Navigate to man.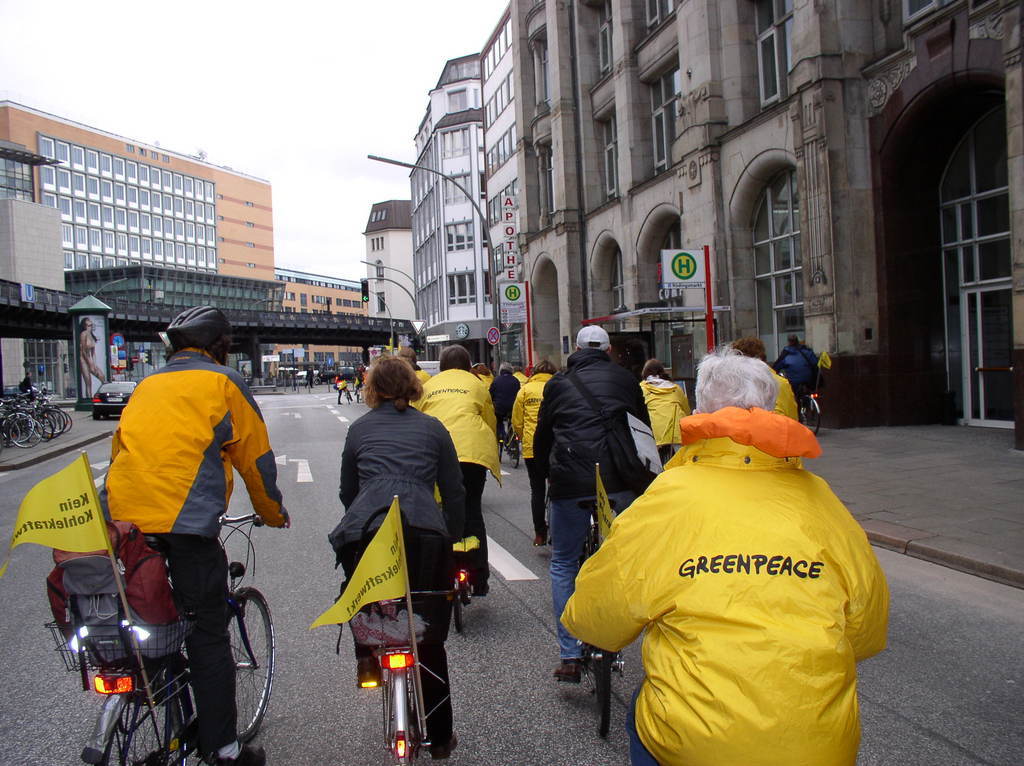
Navigation target: x1=637, y1=355, x2=688, y2=468.
